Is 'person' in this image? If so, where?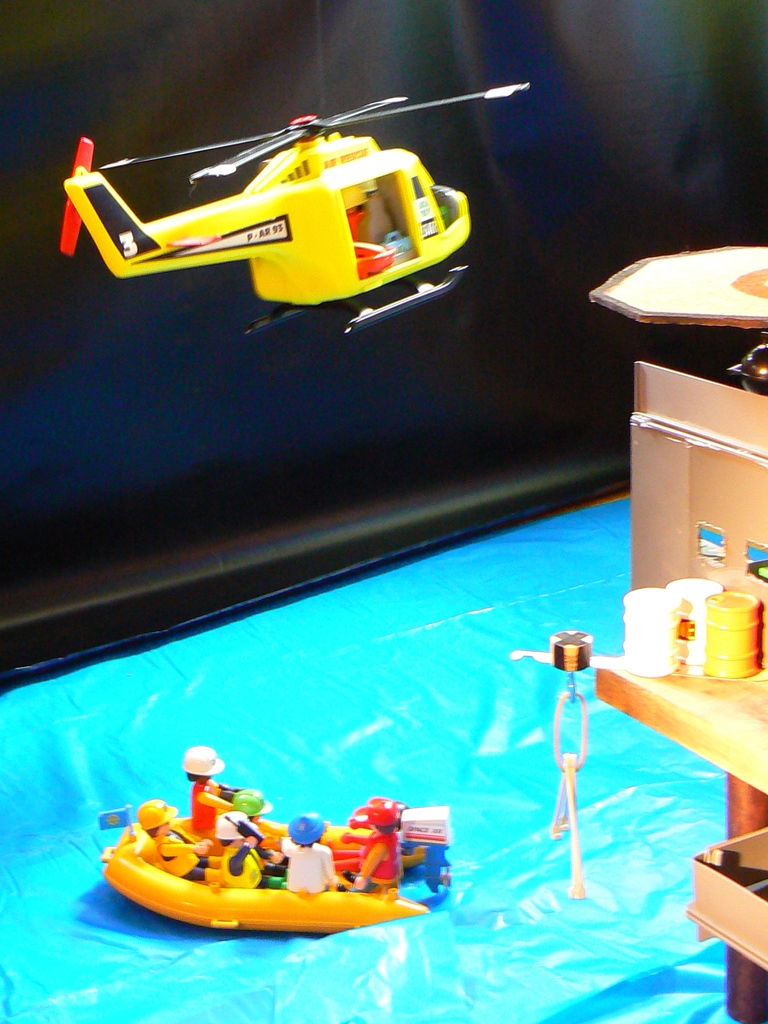
Yes, at <bbox>282, 812, 333, 896</bbox>.
